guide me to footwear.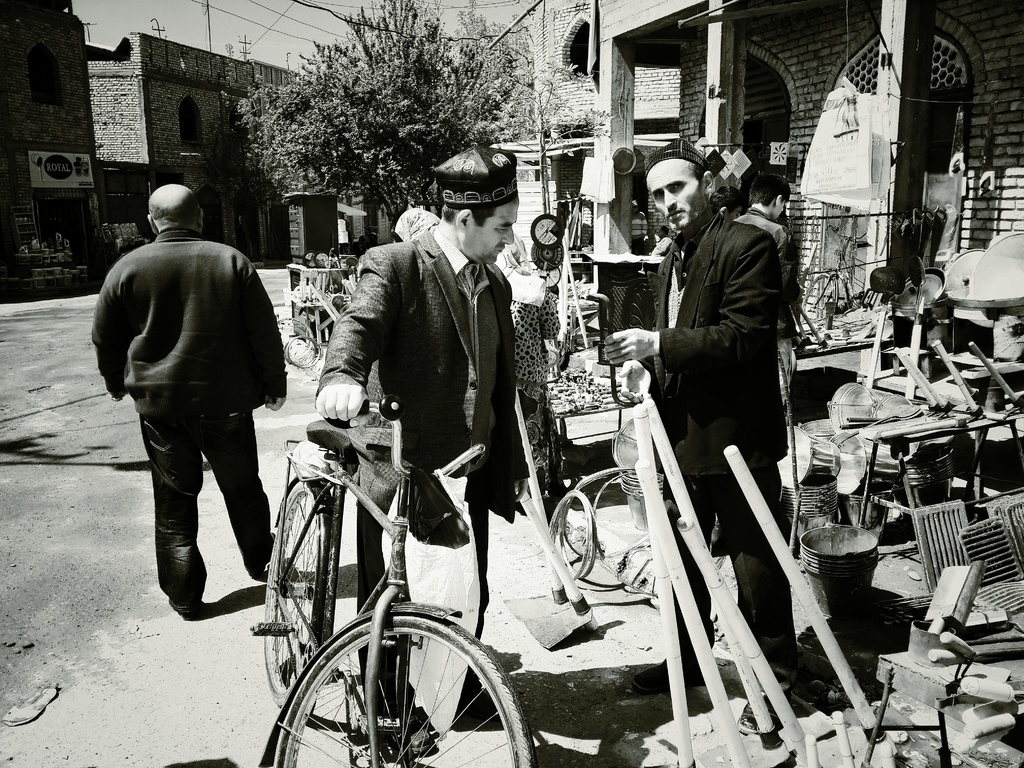
Guidance: detection(732, 675, 794, 737).
